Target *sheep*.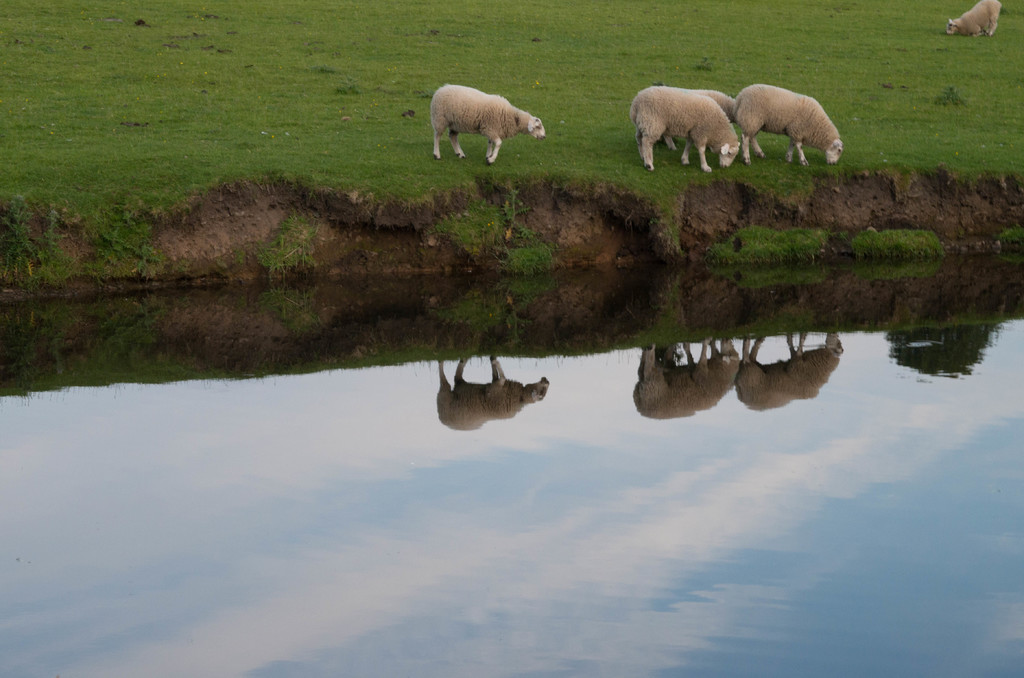
Target region: box=[422, 70, 551, 151].
